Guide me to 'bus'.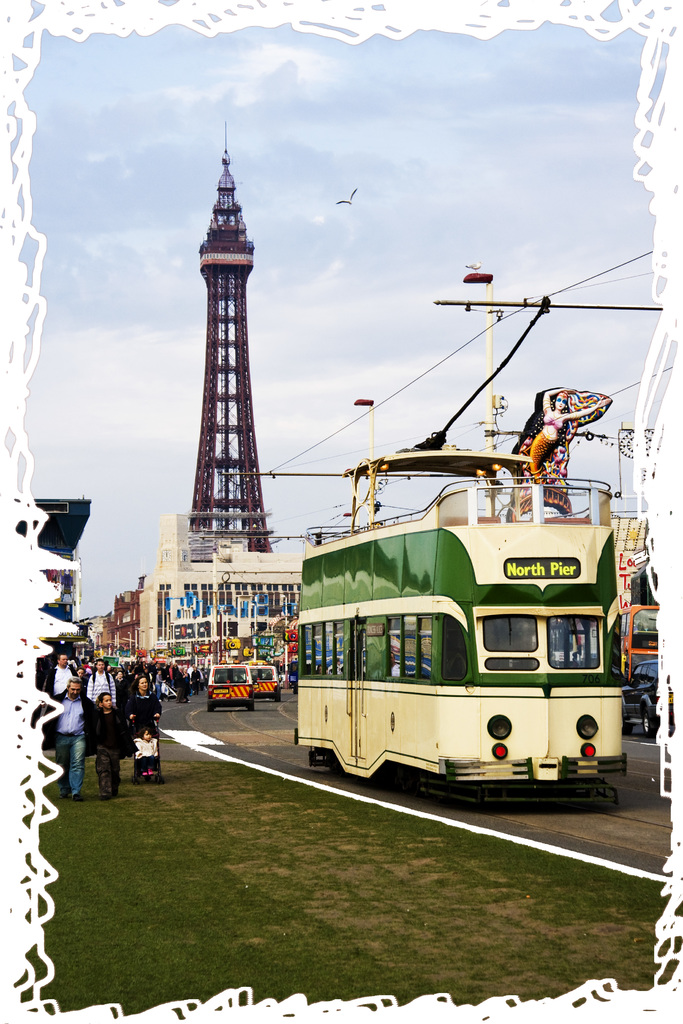
Guidance: 292:468:632:810.
